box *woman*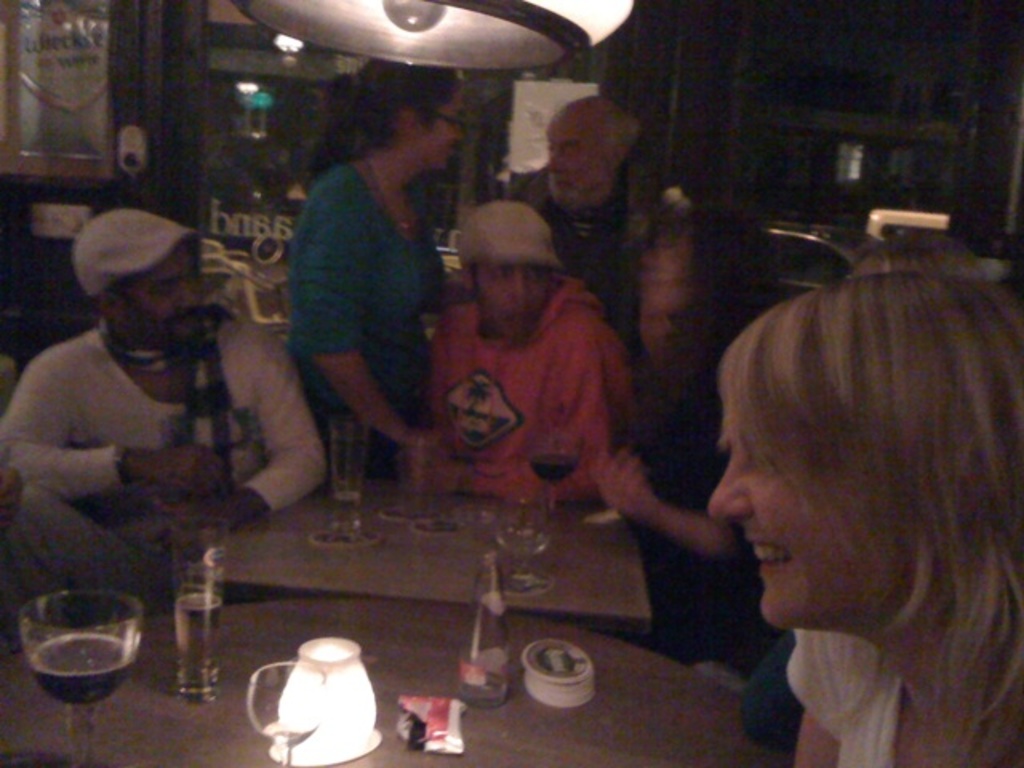
bbox(275, 53, 440, 458)
